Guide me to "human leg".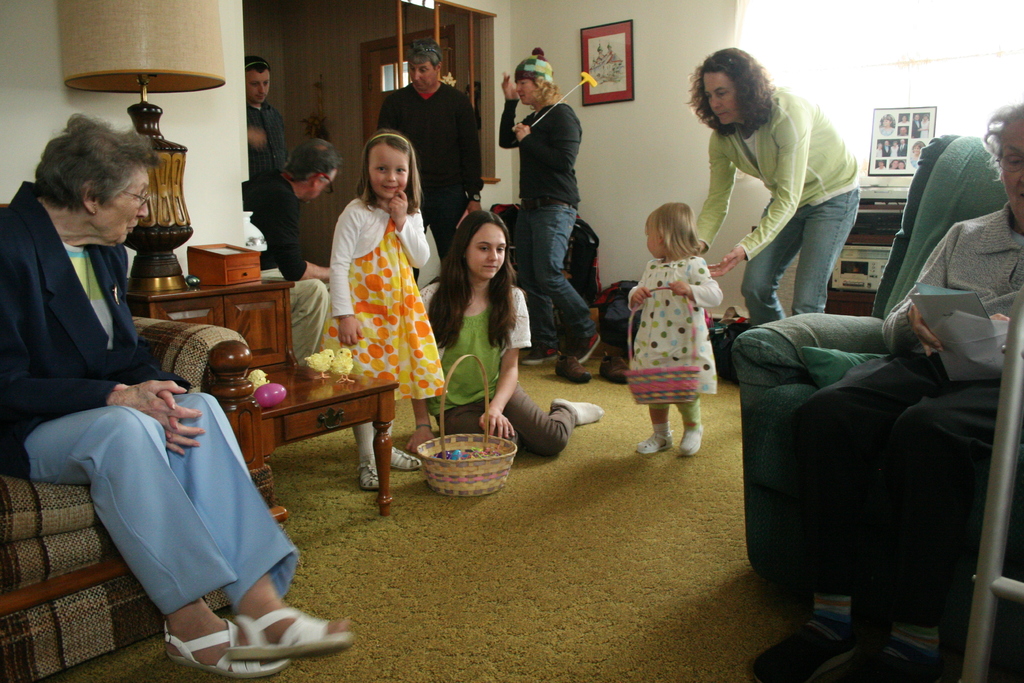
Guidance: 516 199 561 365.
